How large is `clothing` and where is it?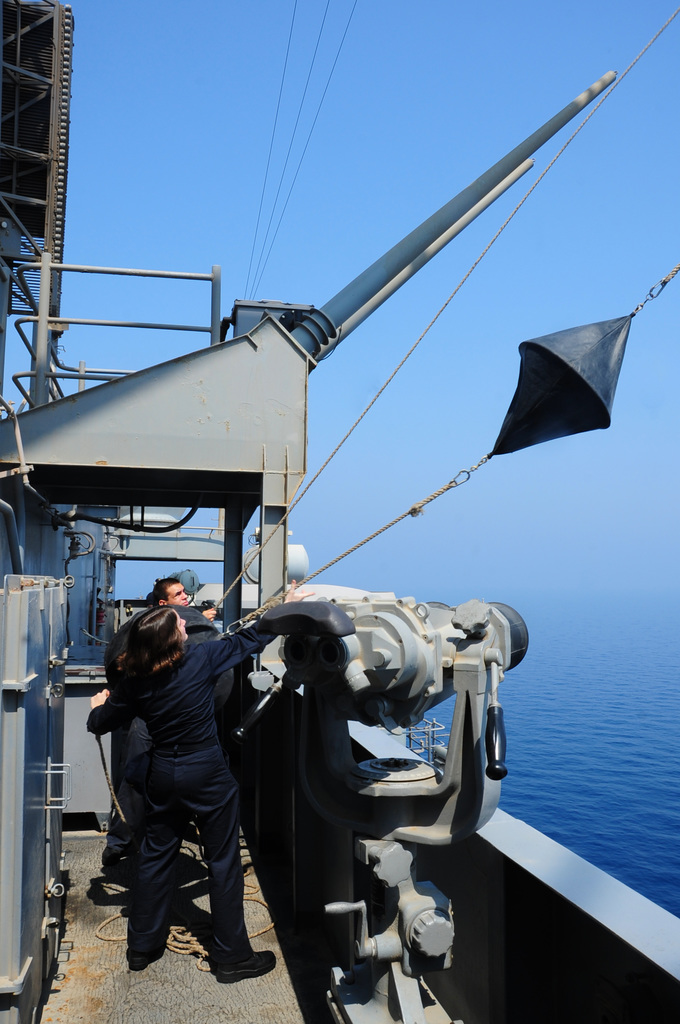
Bounding box: rect(81, 604, 283, 987).
